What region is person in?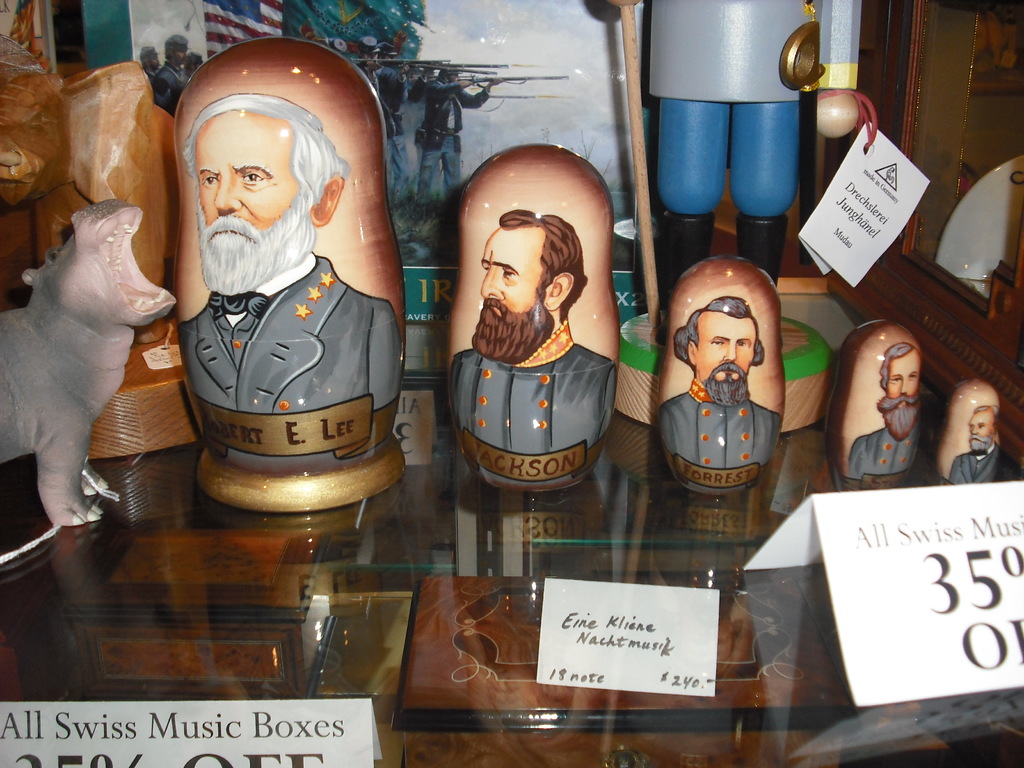
bbox=(945, 400, 1023, 486).
